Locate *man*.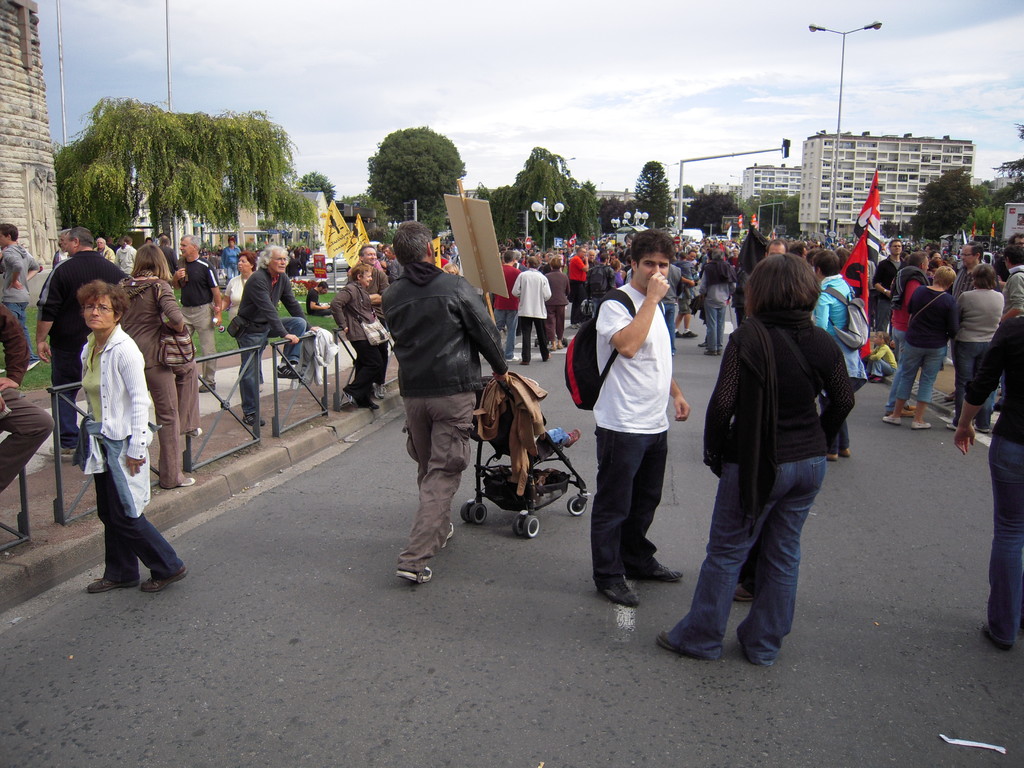
Bounding box: (left=586, top=249, right=696, bottom=604).
